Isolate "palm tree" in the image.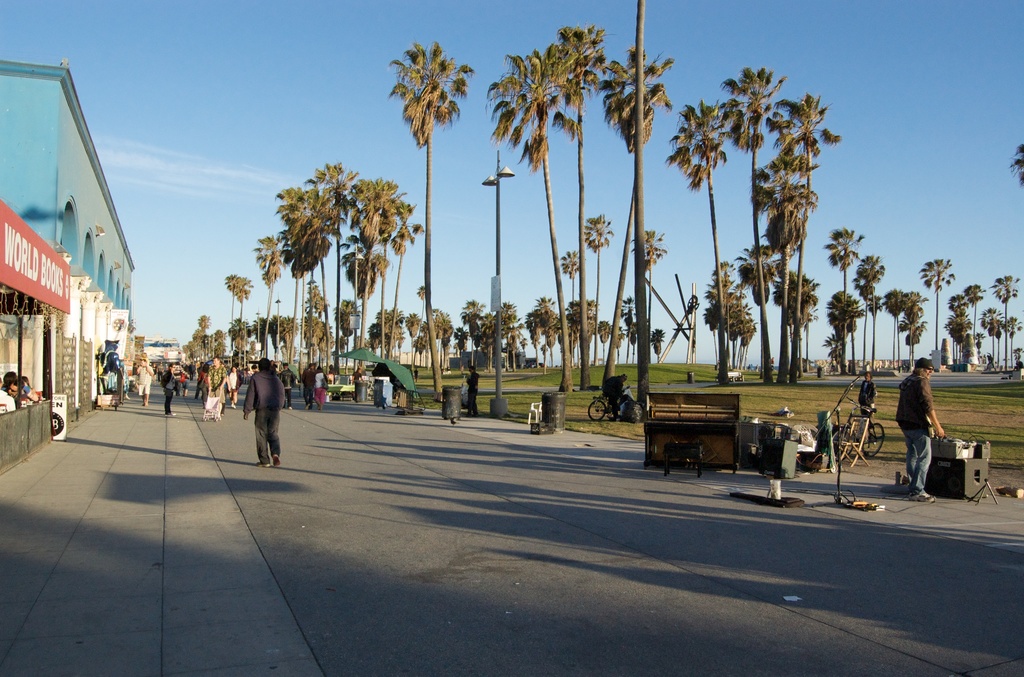
Isolated region: crop(630, 222, 671, 371).
